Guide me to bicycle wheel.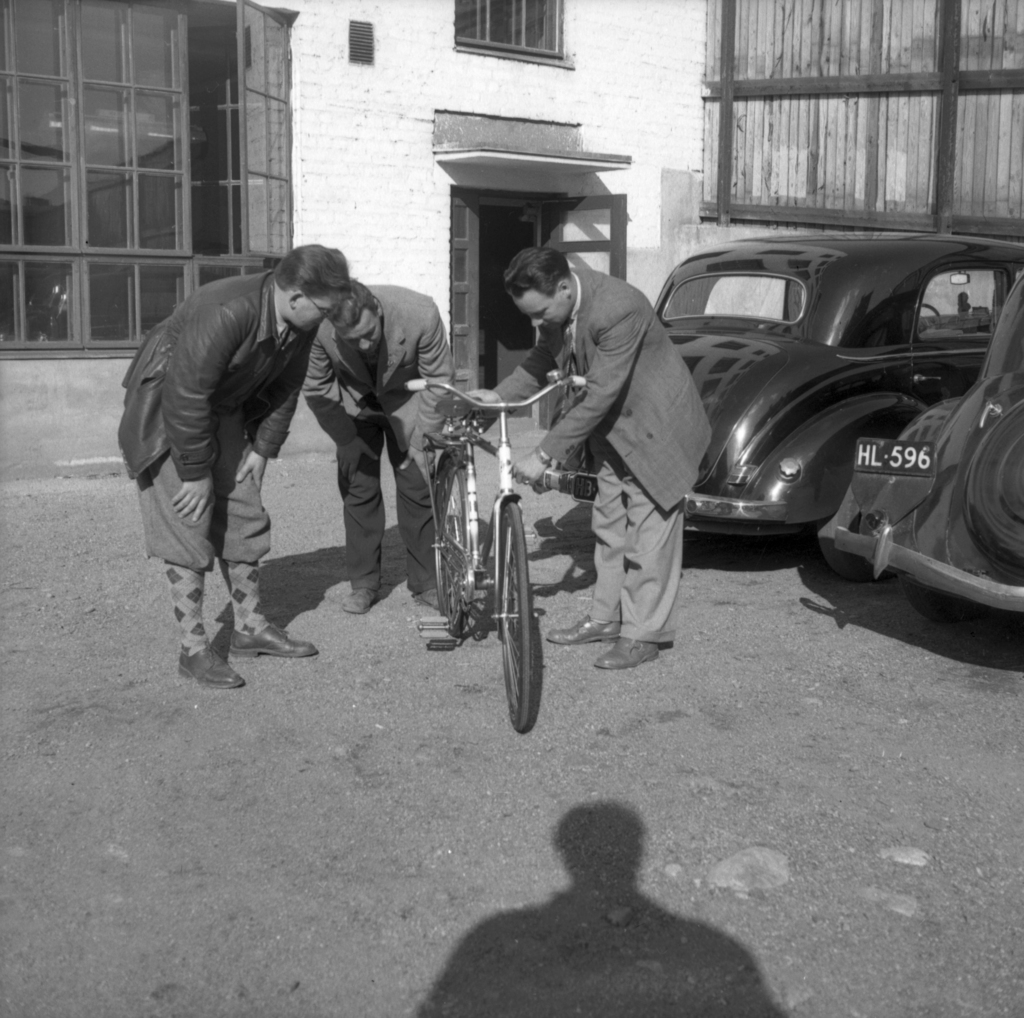
Guidance: <box>440,510,559,729</box>.
